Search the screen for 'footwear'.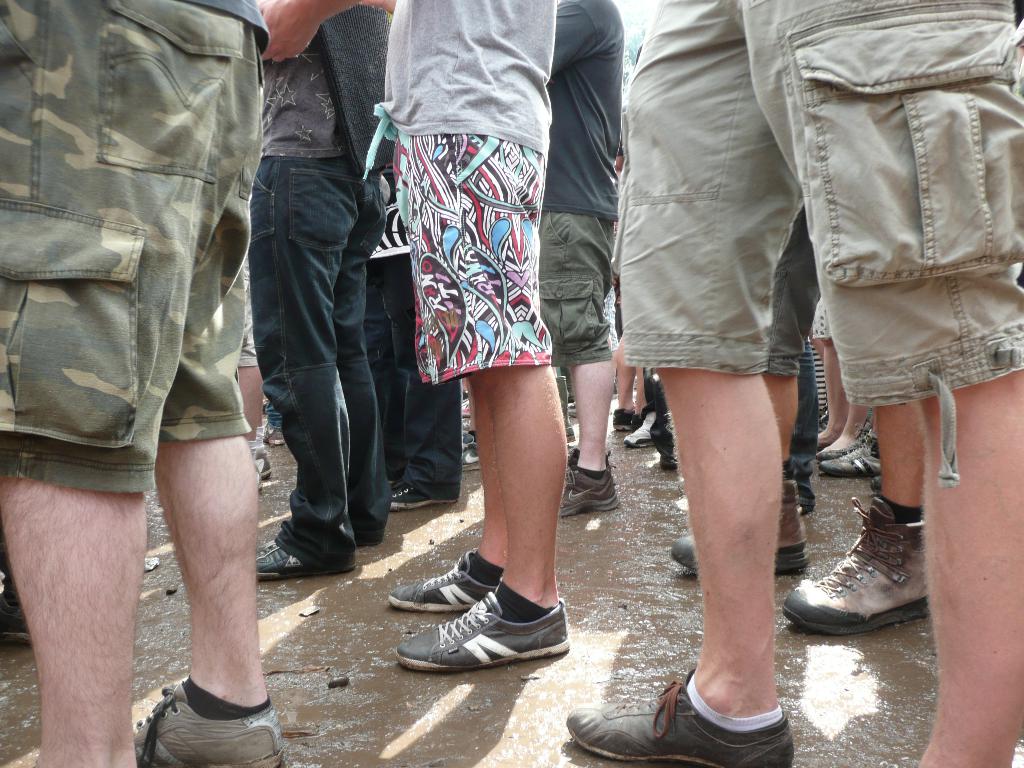
Found at [816, 420, 872, 456].
